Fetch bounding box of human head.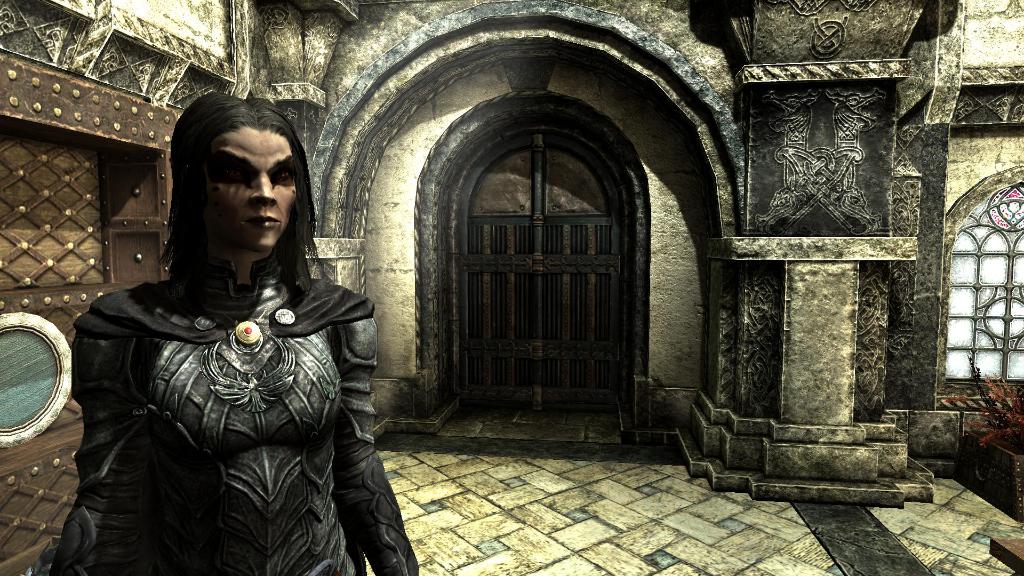
Bbox: <box>150,91,318,272</box>.
